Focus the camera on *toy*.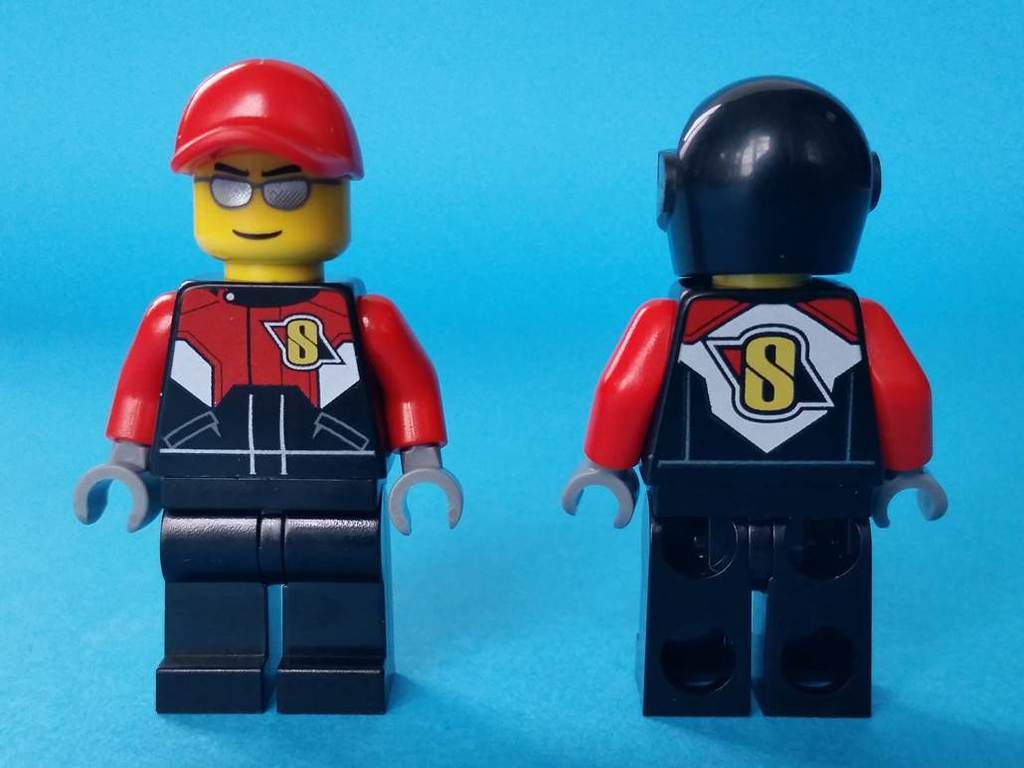
Focus region: (564, 50, 953, 697).
